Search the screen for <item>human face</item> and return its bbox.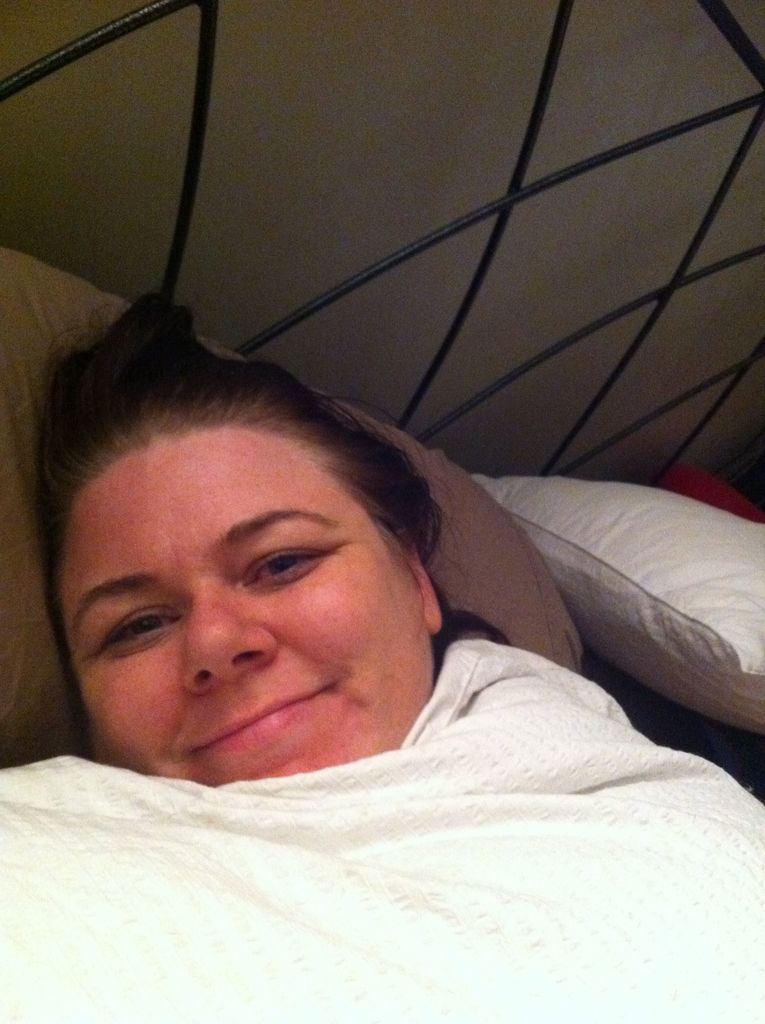
Found: <region>53, 422, 440, 790</region>.
